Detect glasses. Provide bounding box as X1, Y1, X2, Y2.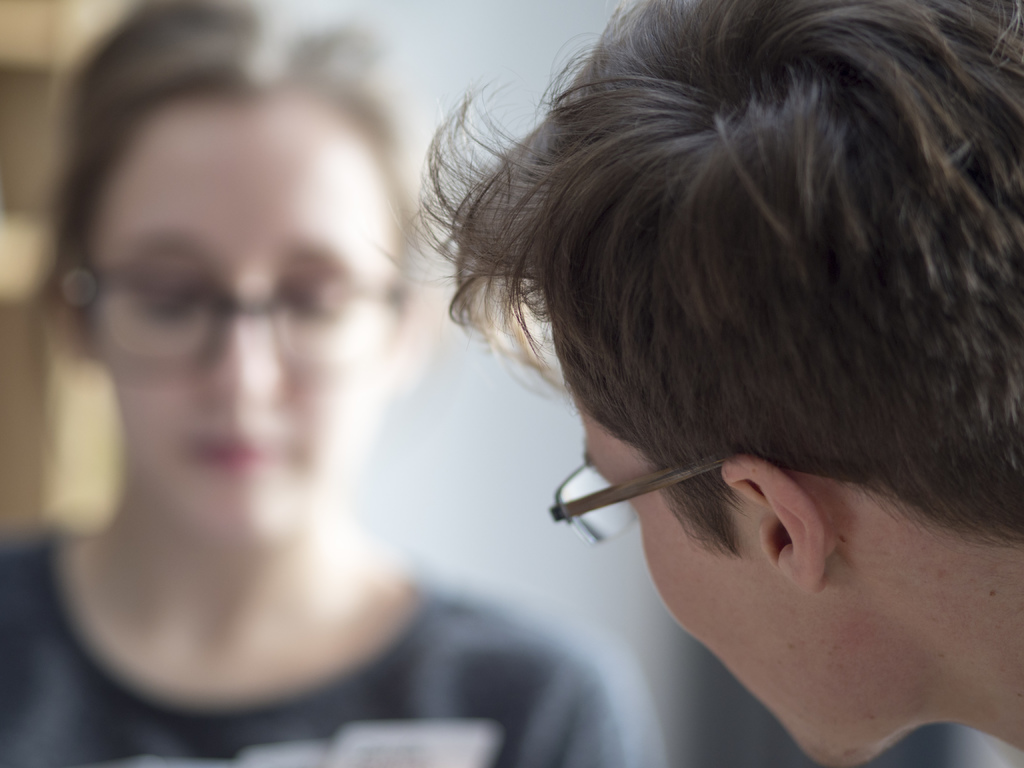
74, 241, 387, 365.
